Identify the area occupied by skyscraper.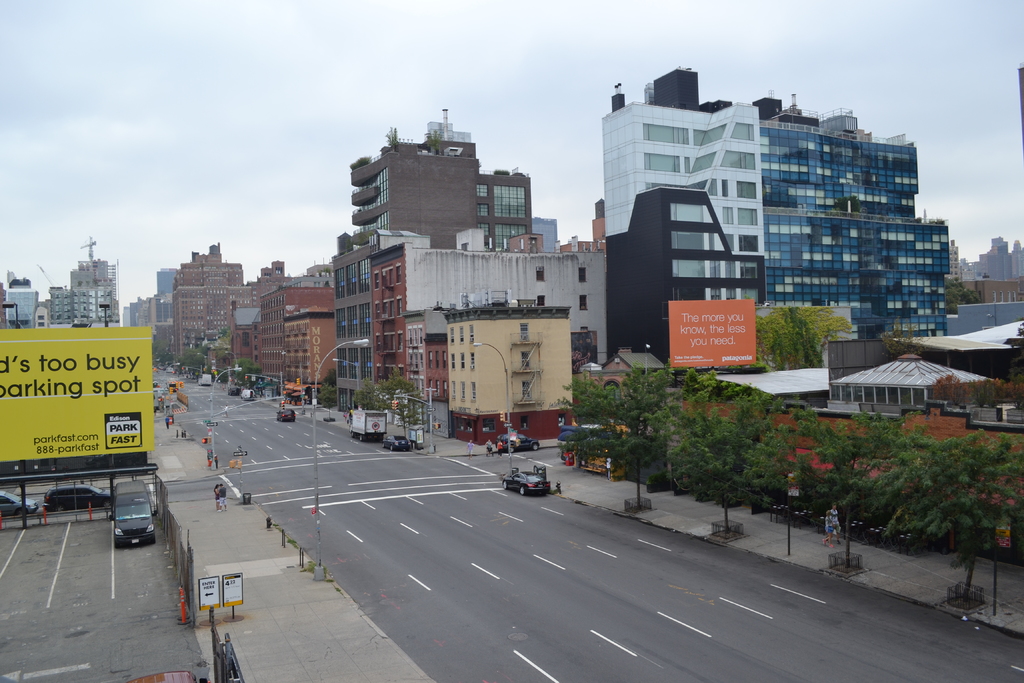
Area: BBox(564, 80, 958, 376).
